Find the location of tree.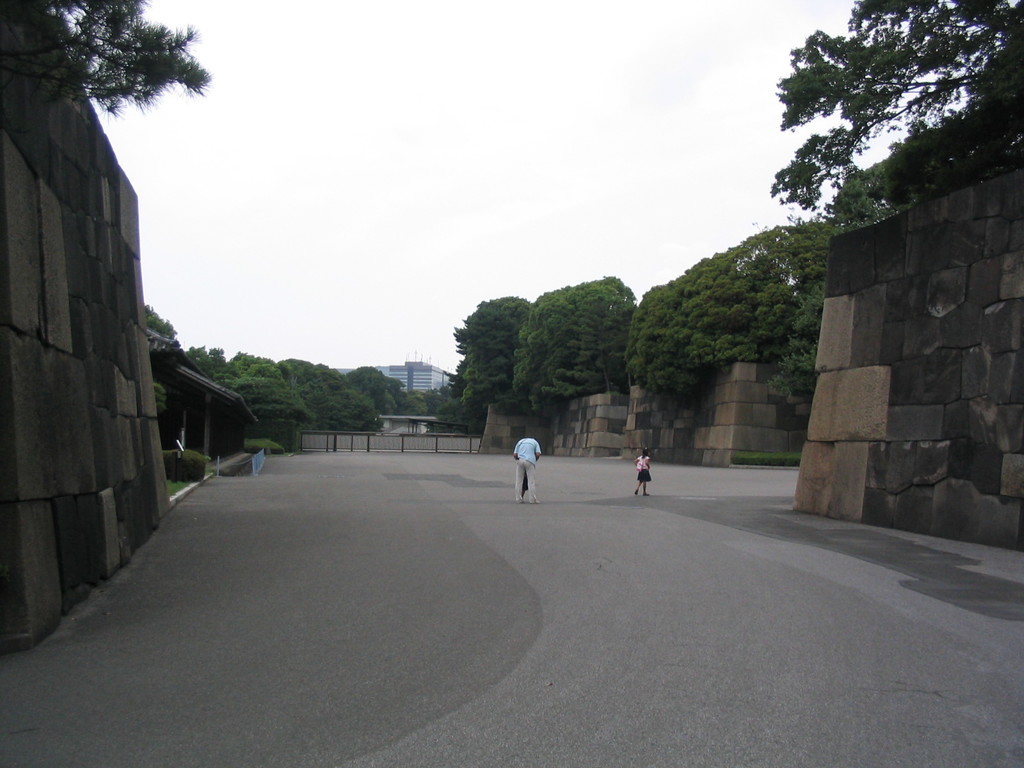
Location: (0, 0, 212, 122).
